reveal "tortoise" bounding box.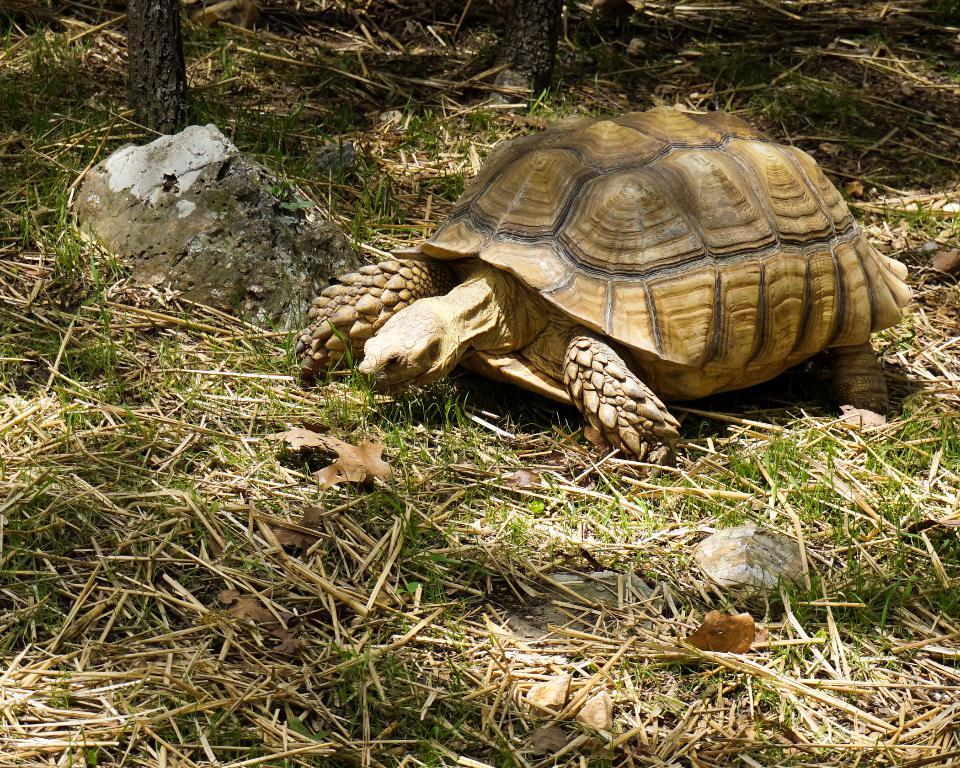
Revealed: x1=291, y1=106, x2=918, y2=469.
